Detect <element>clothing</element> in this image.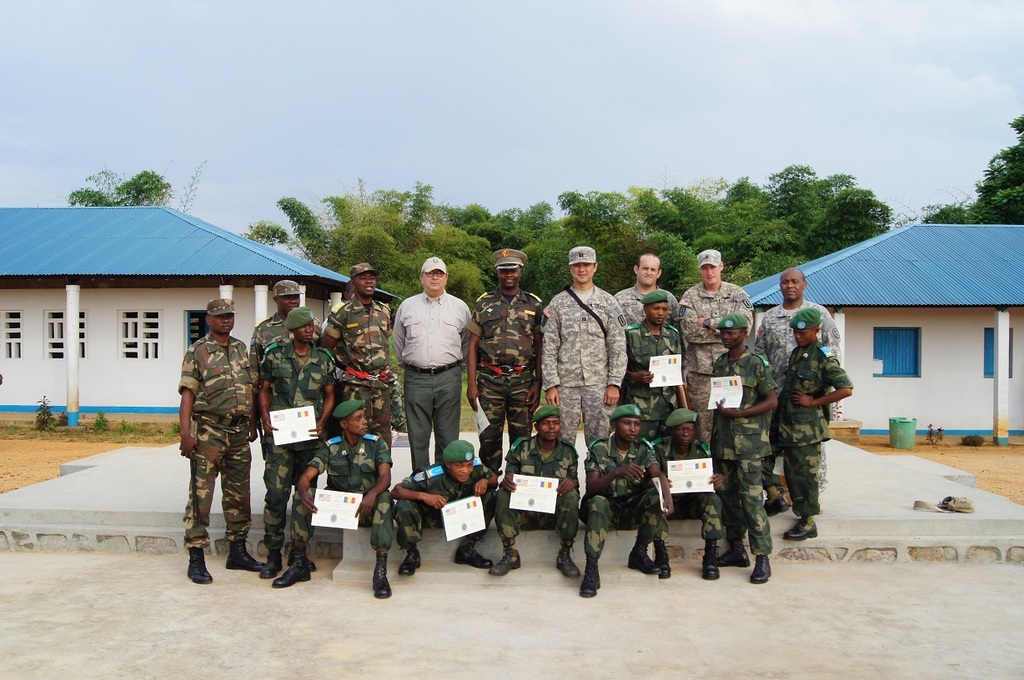
Detection: bbox=(285, 430, 398, 555).
